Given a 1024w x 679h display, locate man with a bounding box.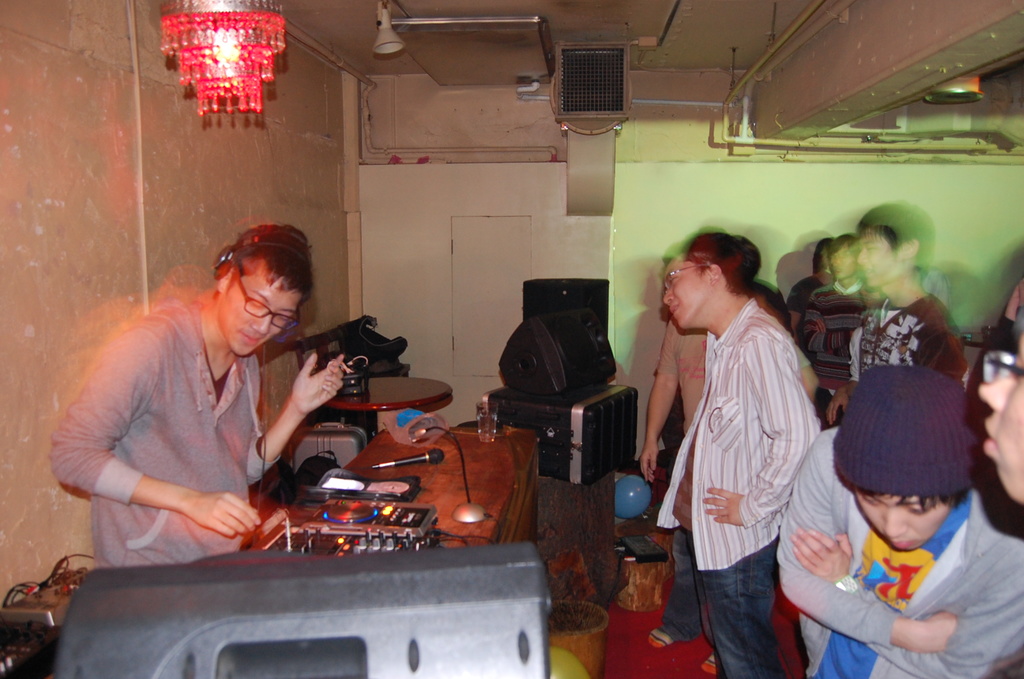
Located: [639, 316, 710, 648].
